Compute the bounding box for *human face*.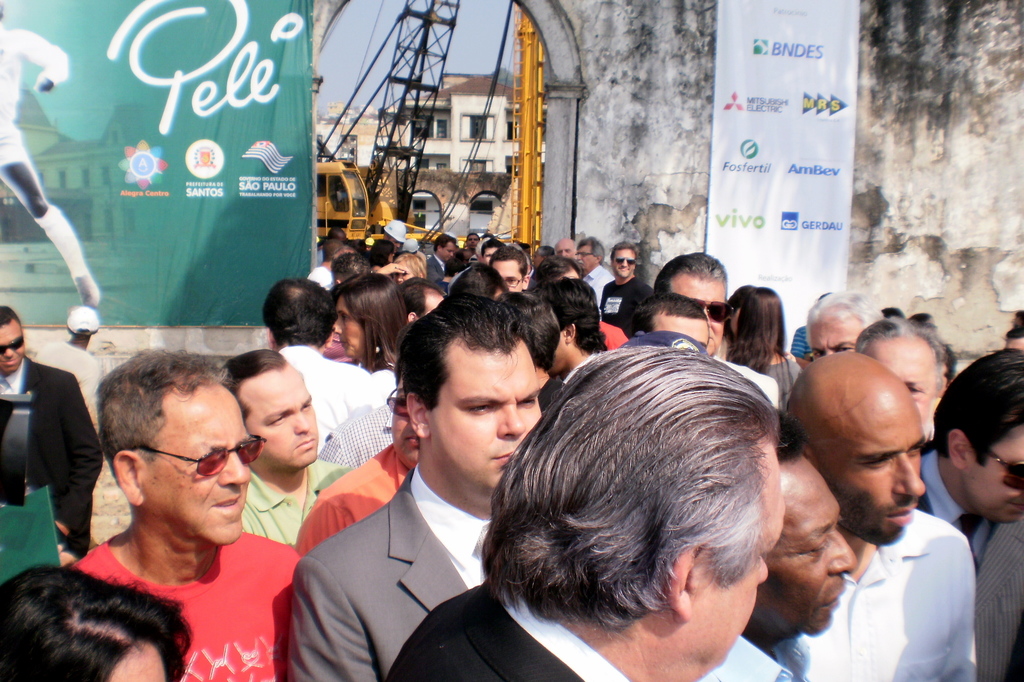
(left=440, top=245, right=454, bottom=261).
